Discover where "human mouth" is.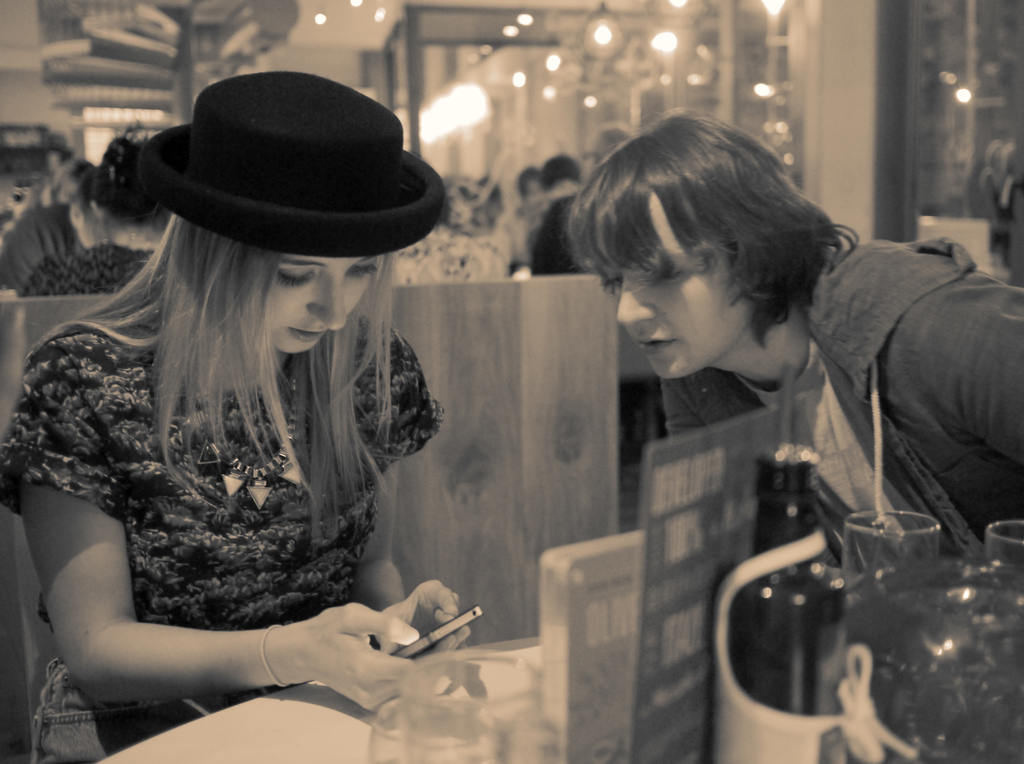
Discovered at bbox=[637, 336, 673, 358].
